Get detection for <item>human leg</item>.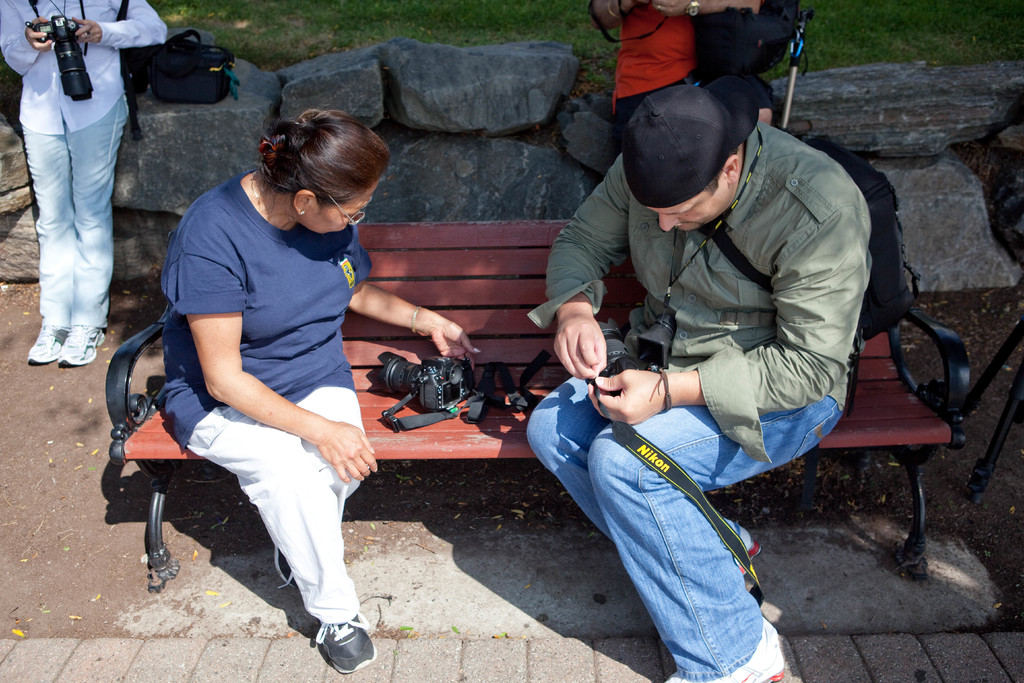
Detection: bbox=(22, 121, 76, 363).
